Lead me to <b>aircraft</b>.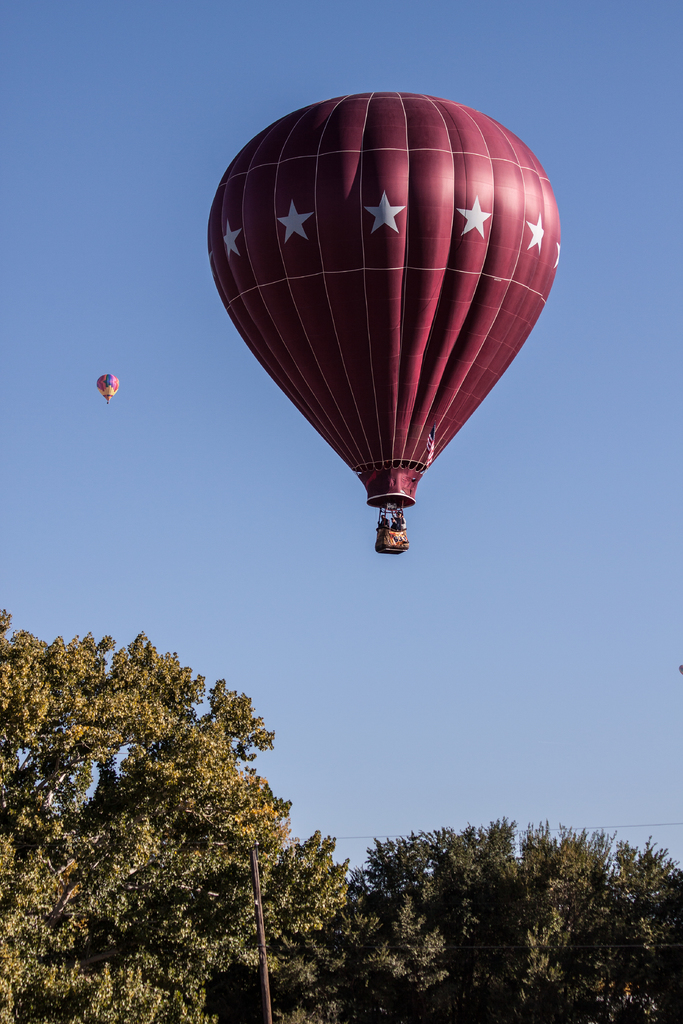
Lead to bbox=[206, 88, 561, 551].
